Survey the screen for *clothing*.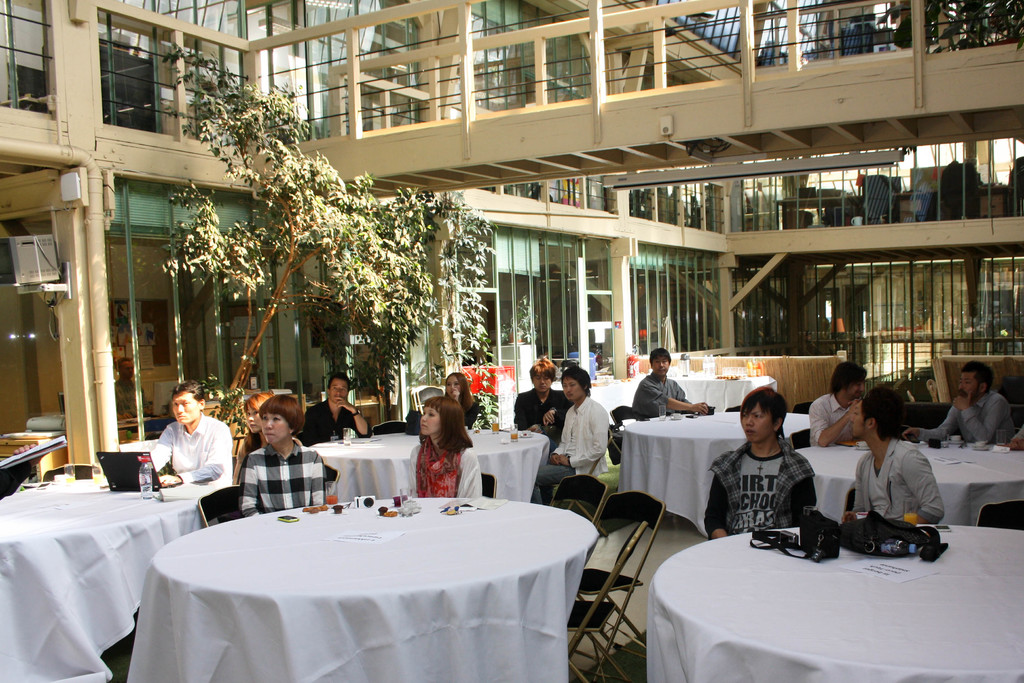
Survey found: box=[301, 396, 349, 436].
